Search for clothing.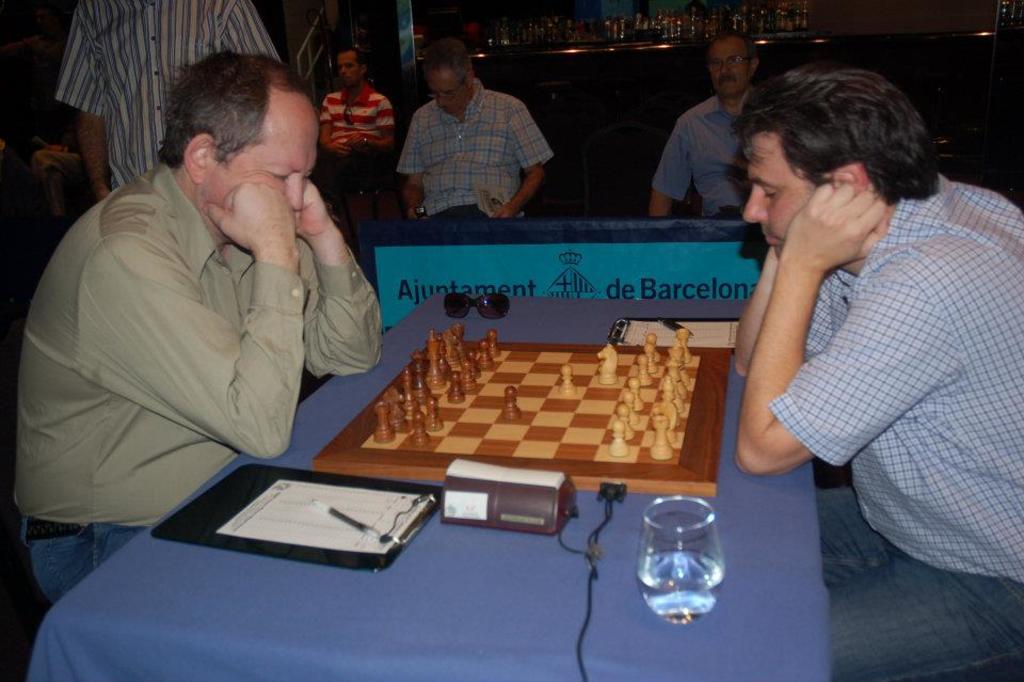
Found at left=395, top=77, right=555, bottom=219.
